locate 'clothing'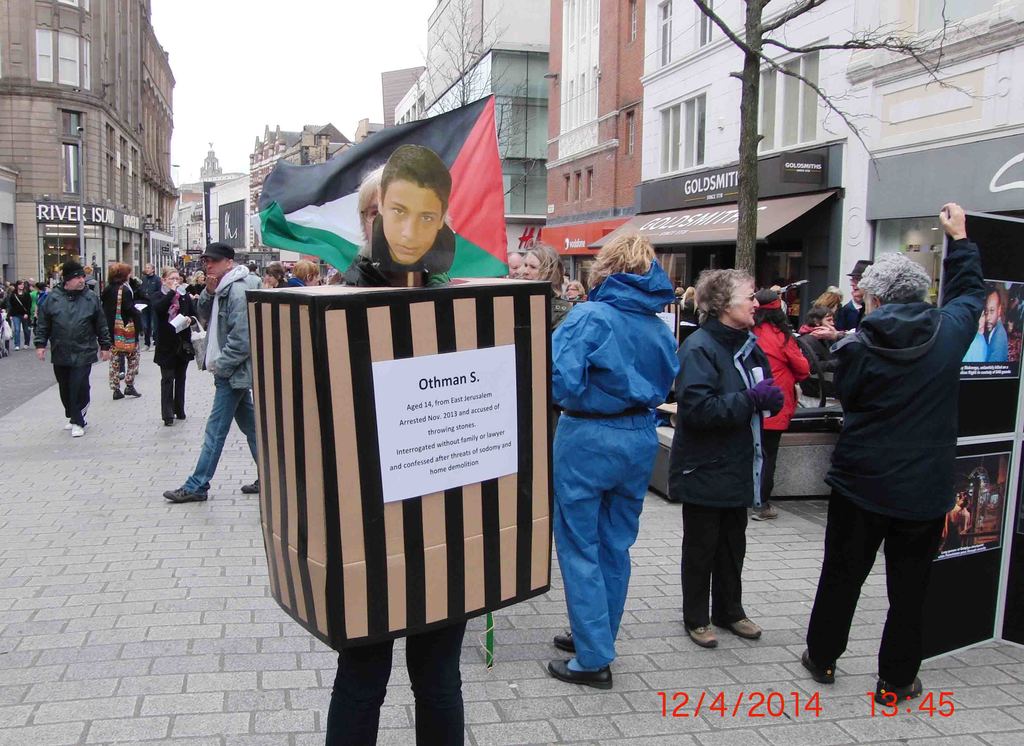
322:614:478:745
